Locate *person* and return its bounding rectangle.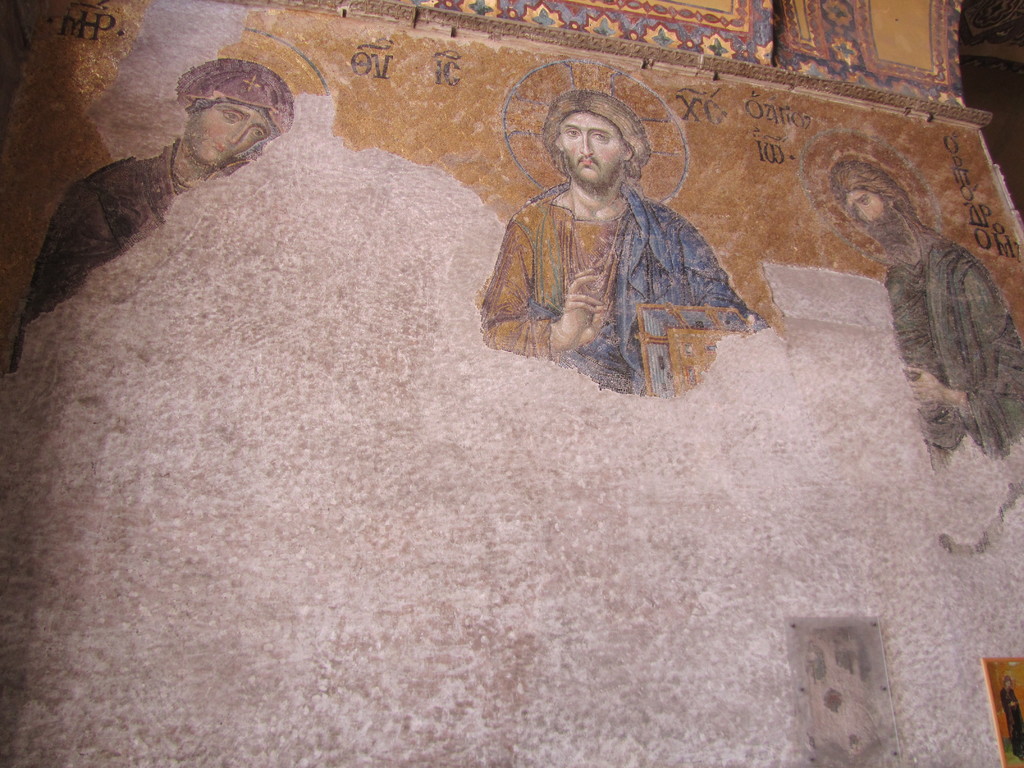
select_region(478, 85, 764, 393).
